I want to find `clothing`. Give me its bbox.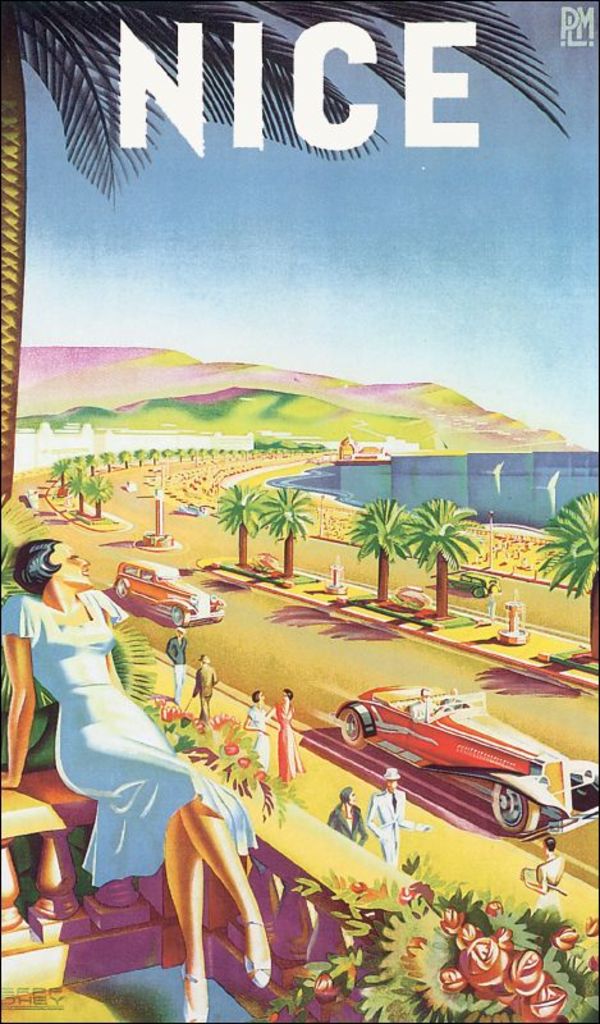
pyautogui.locateOnScreen(329, 804, 368, 845).
